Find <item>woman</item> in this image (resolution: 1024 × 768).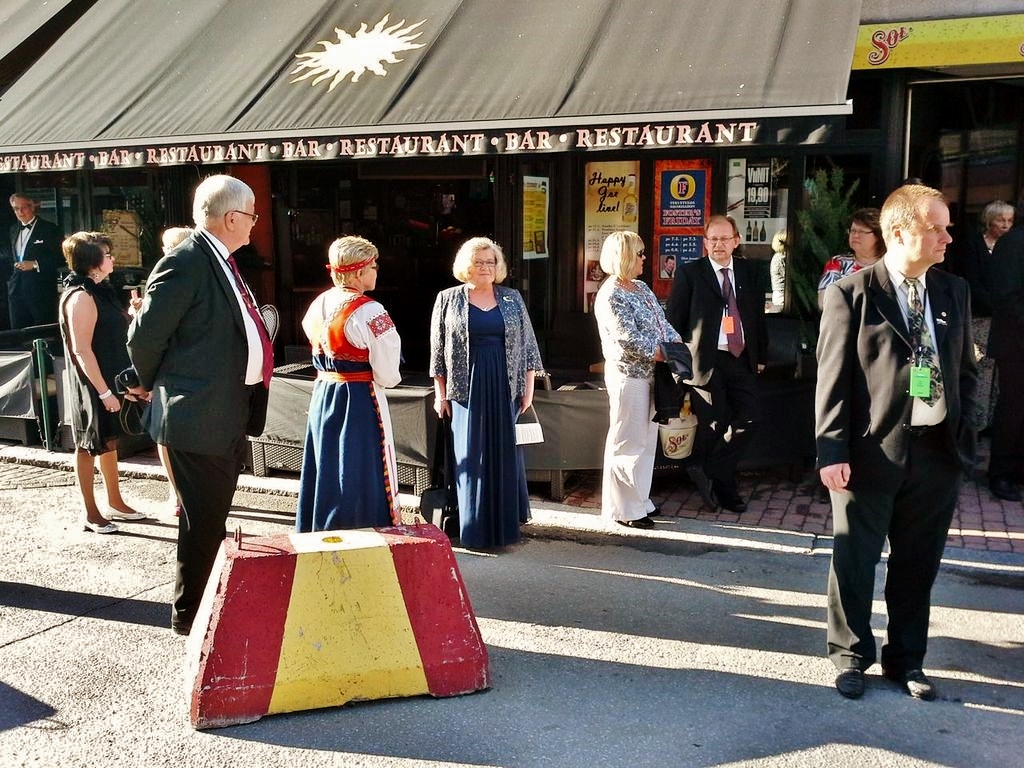
l=590, t=229, r=684, b=528.
